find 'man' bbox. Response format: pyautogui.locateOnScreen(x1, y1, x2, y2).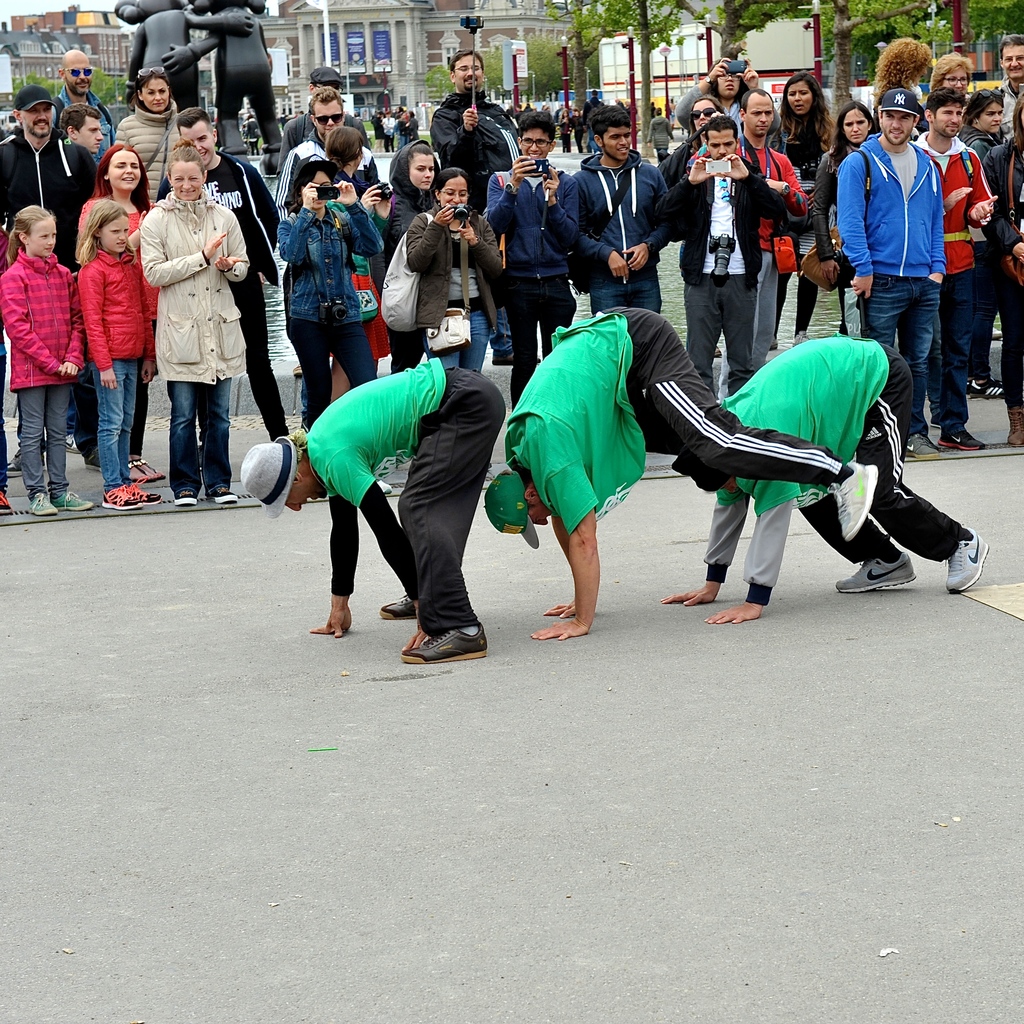
pyautogui.locateOnScreen(277, 84, 376, 221).
